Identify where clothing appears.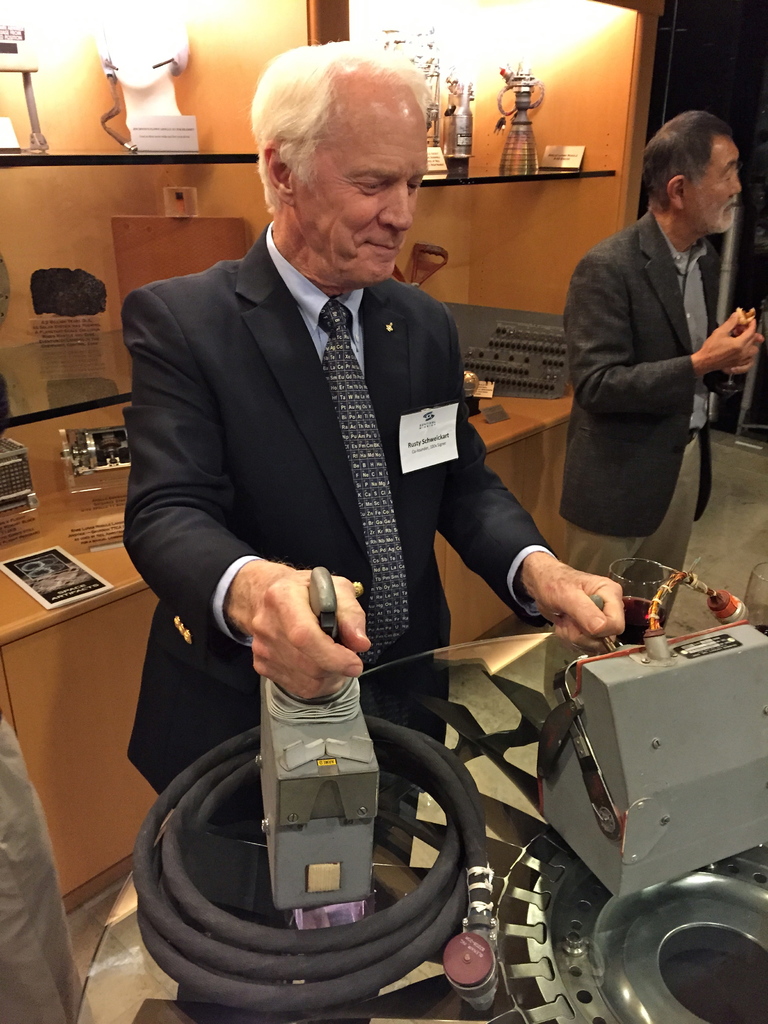
Appears at rect(0, 680, 88, 1023).
